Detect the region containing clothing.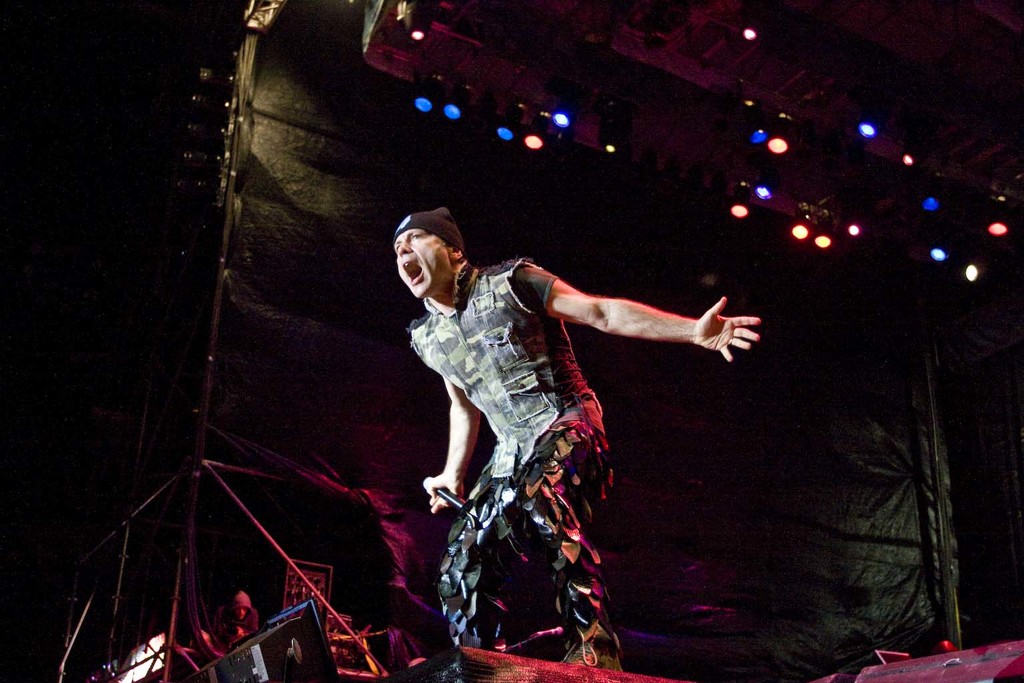
region(413, 233, 586, 602).
